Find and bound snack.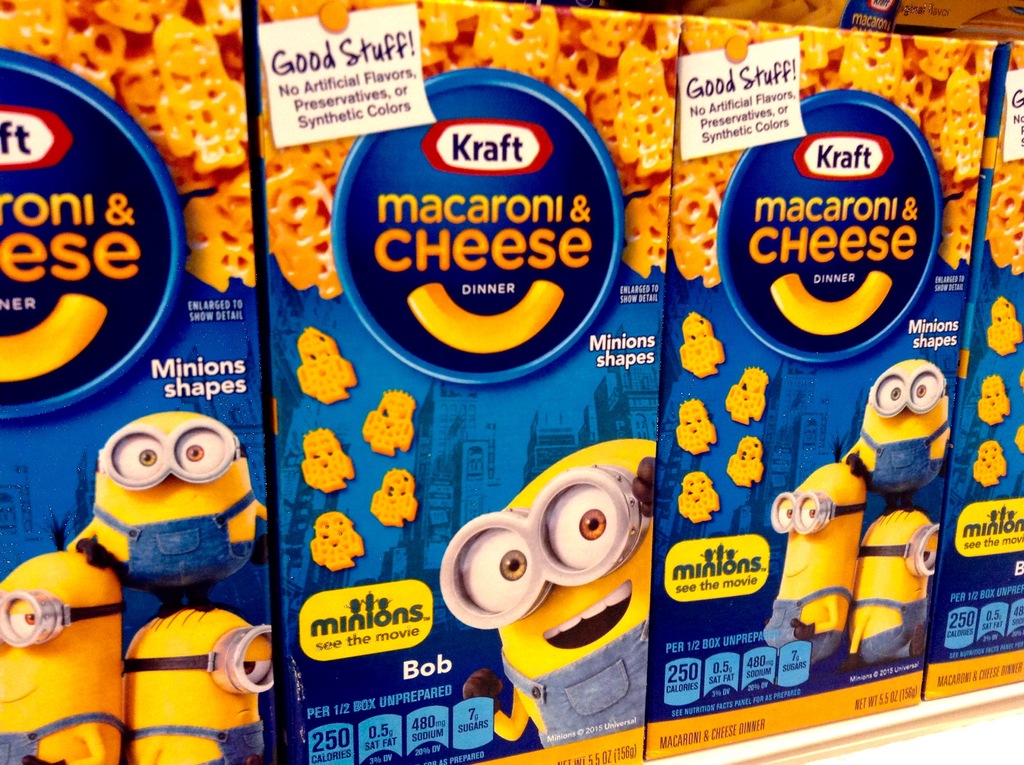
Bound: bbox(300, 427, 356, 493).
